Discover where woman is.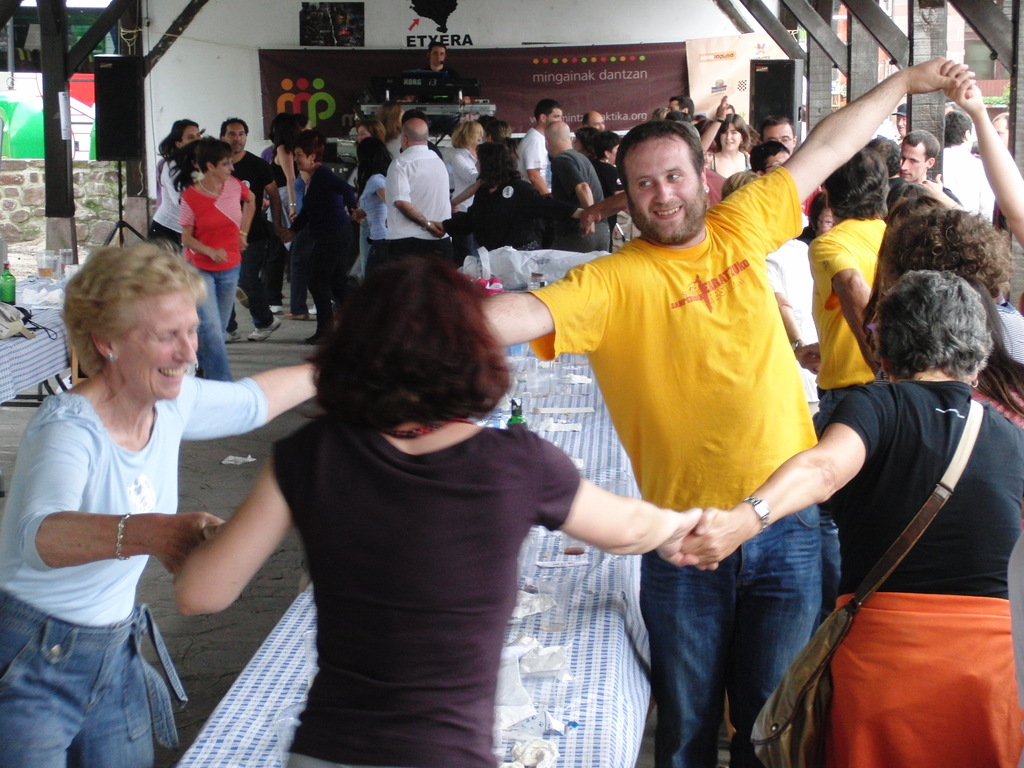
Discovered at 370 98 410 150.
